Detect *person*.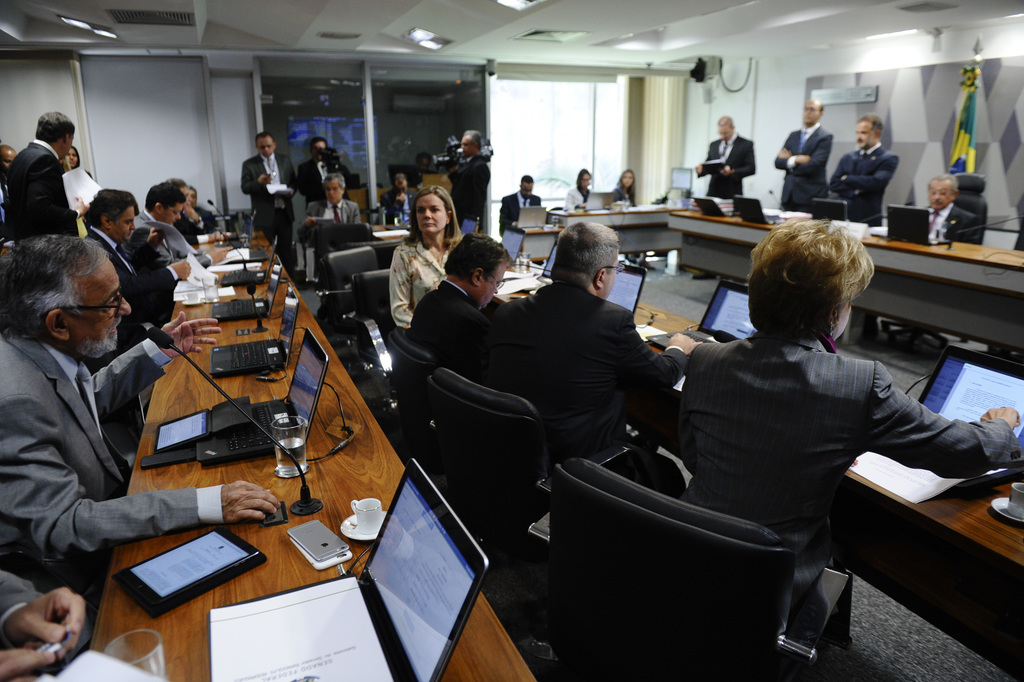
Detected at (569, 163, 601, 213).
